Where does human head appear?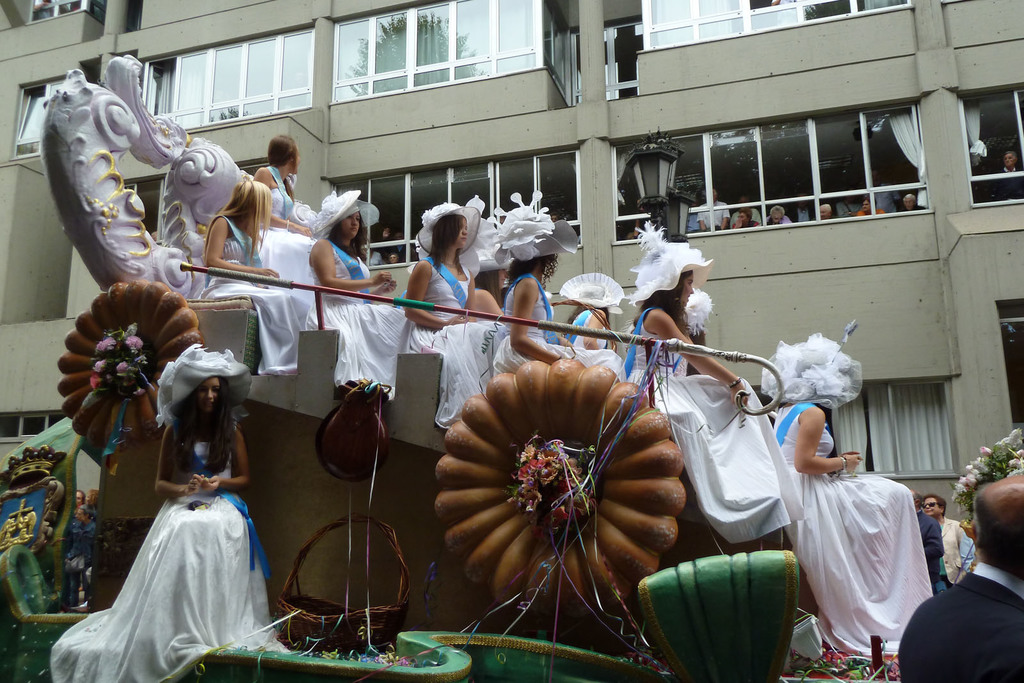
Appears at bbox=(630, 236, 698, 312).
